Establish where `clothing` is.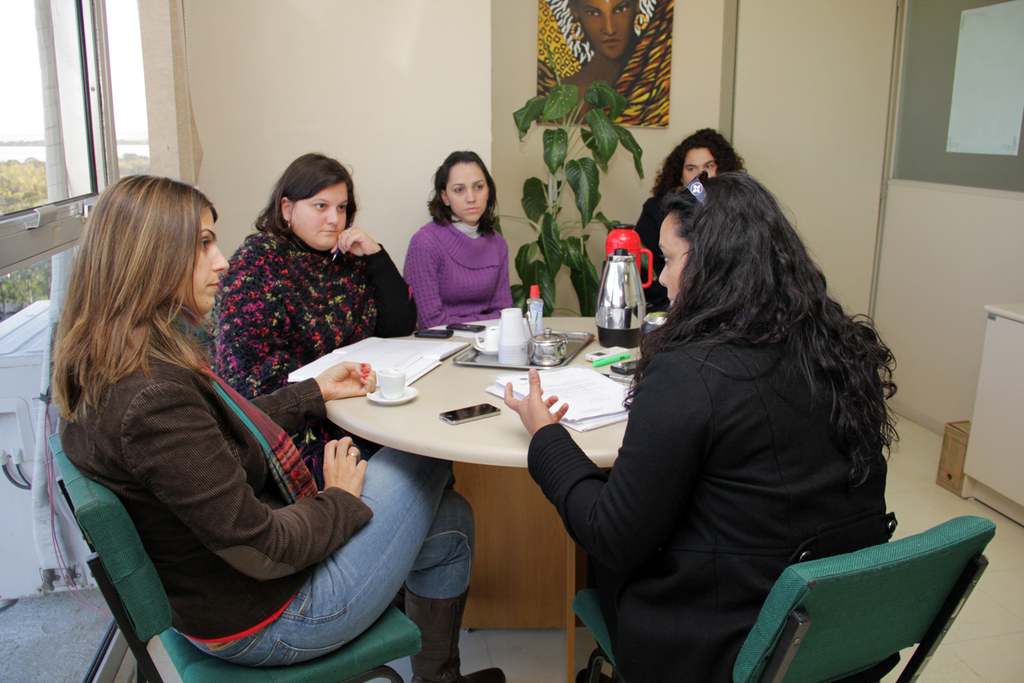
Established at (x1=401, y1=217, x2=515, y2=331).
